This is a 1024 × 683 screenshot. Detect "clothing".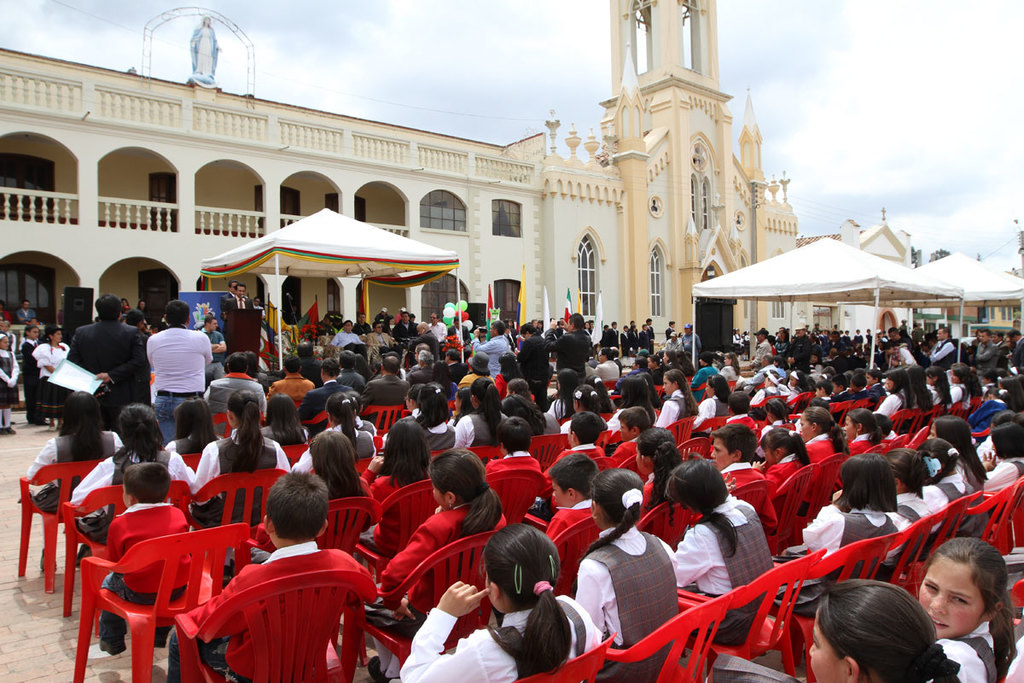
<box>5,341,52,417</box>.
